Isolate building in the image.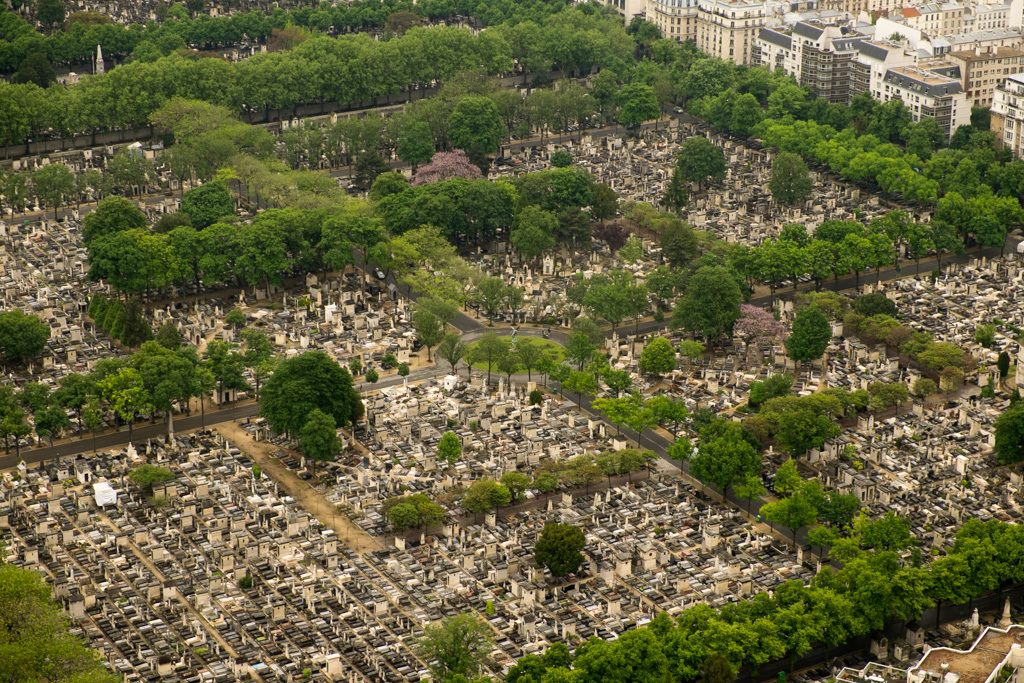
Isolated region: box=[836, 623, 1023, 682].
